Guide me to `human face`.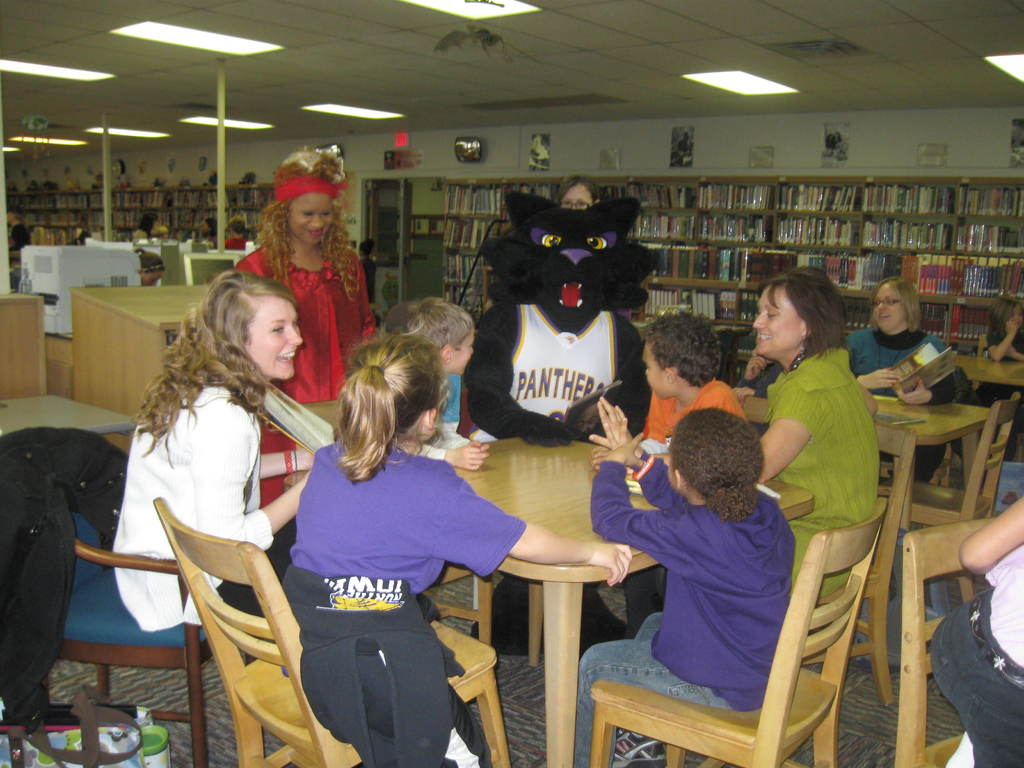
Guidance: 288, 196, 334, 241.
